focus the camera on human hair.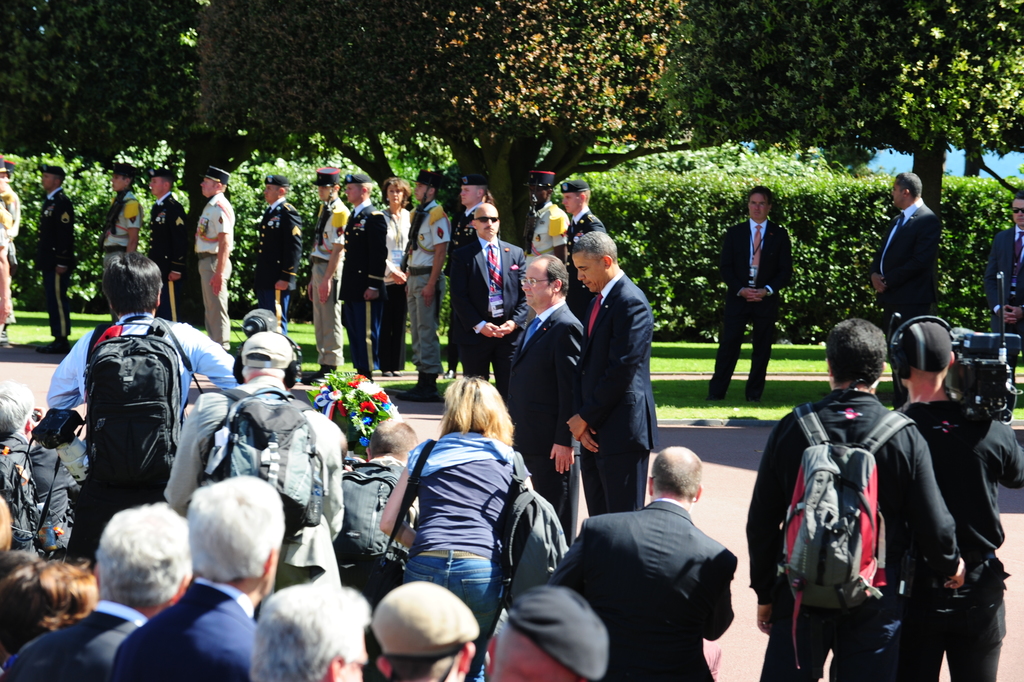
Focus region: 368 632 462 681.
